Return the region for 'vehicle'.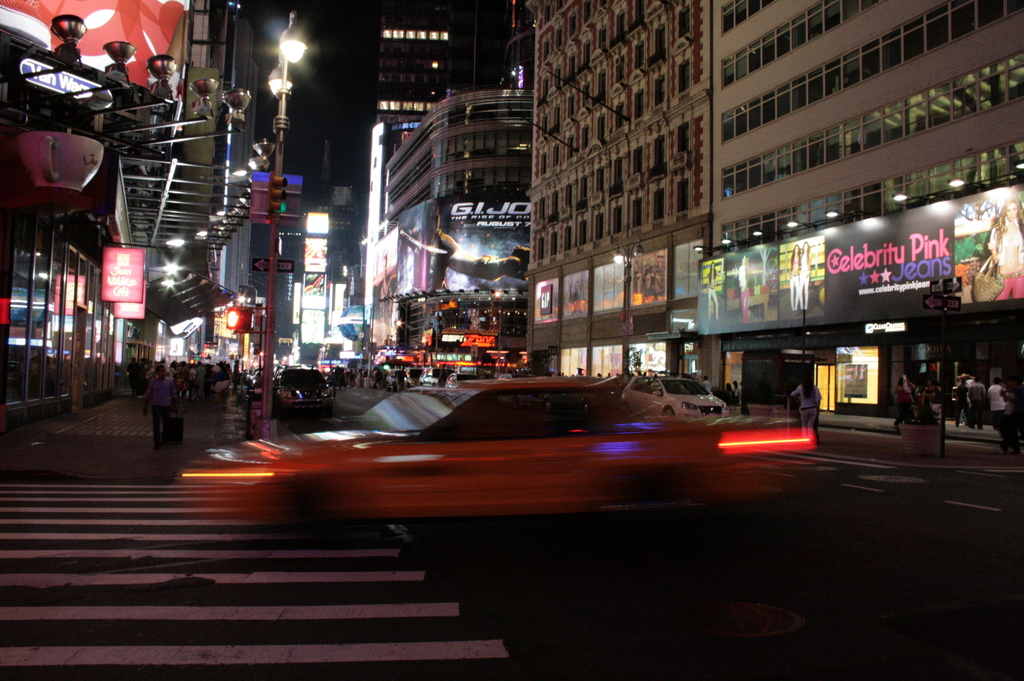
pyautogui.locateOnScreen(634, 375, 737, 430).
